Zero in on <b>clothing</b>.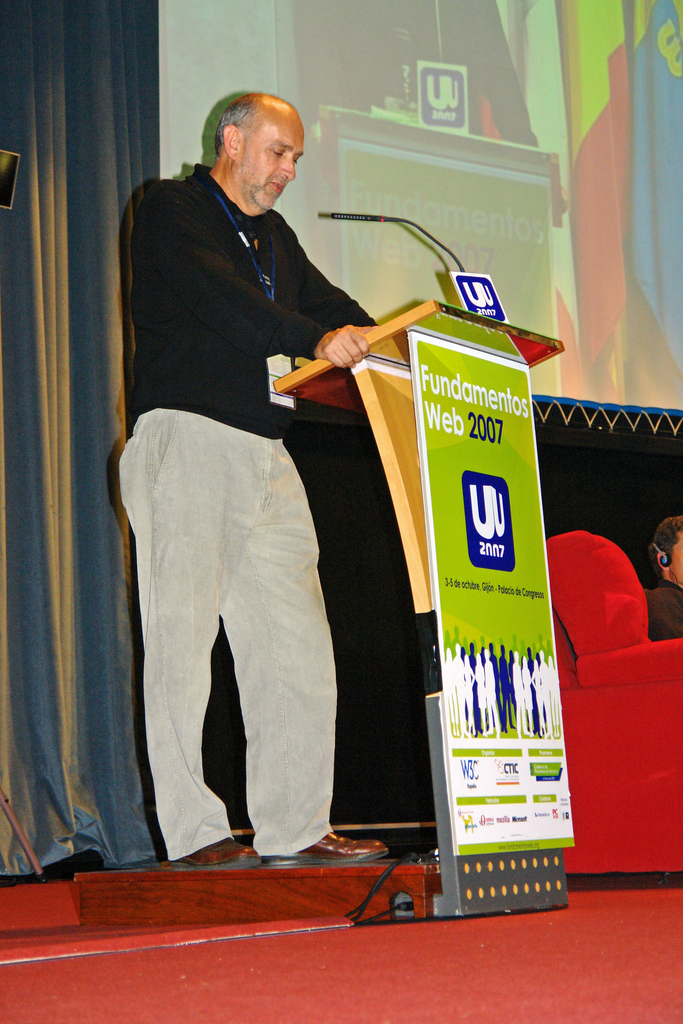
Zeroed in: [120, 155, 397, 438].
